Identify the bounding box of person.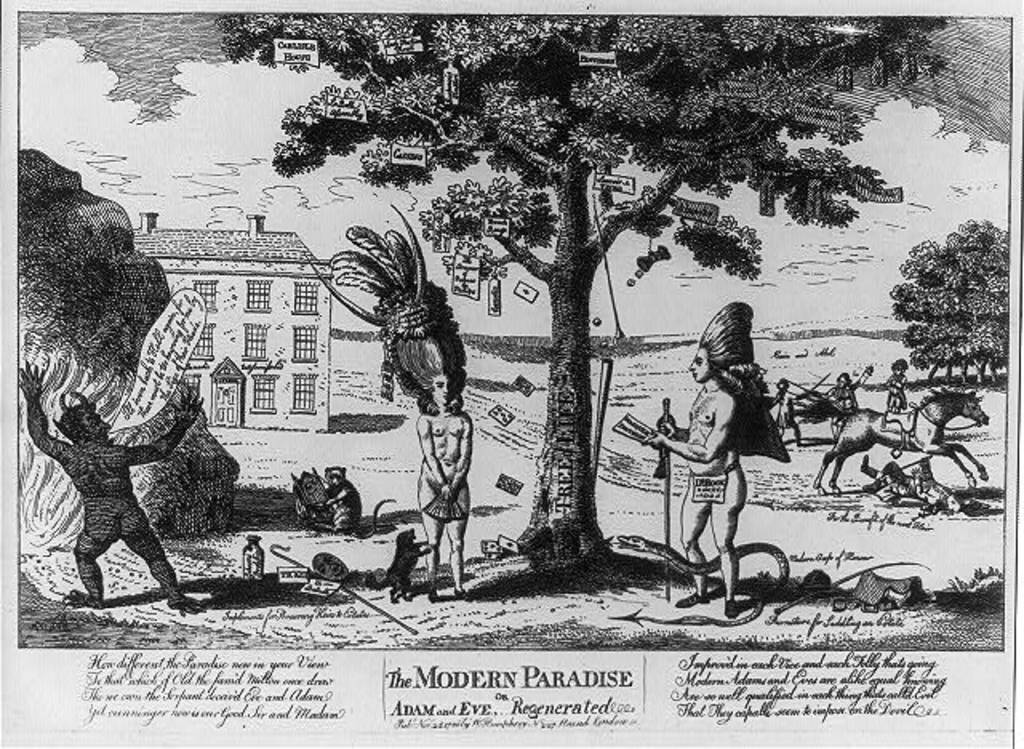
box(768, 379, 813, 447).
